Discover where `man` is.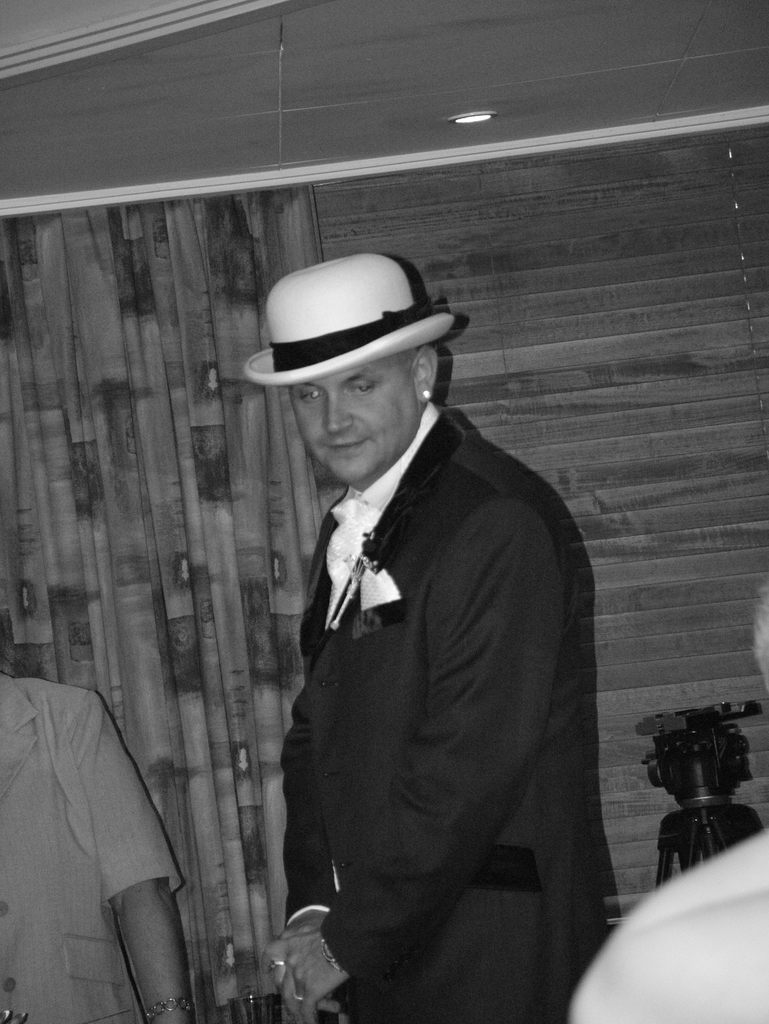
Discovered at bbox=(257, 244, 626, 1023).
